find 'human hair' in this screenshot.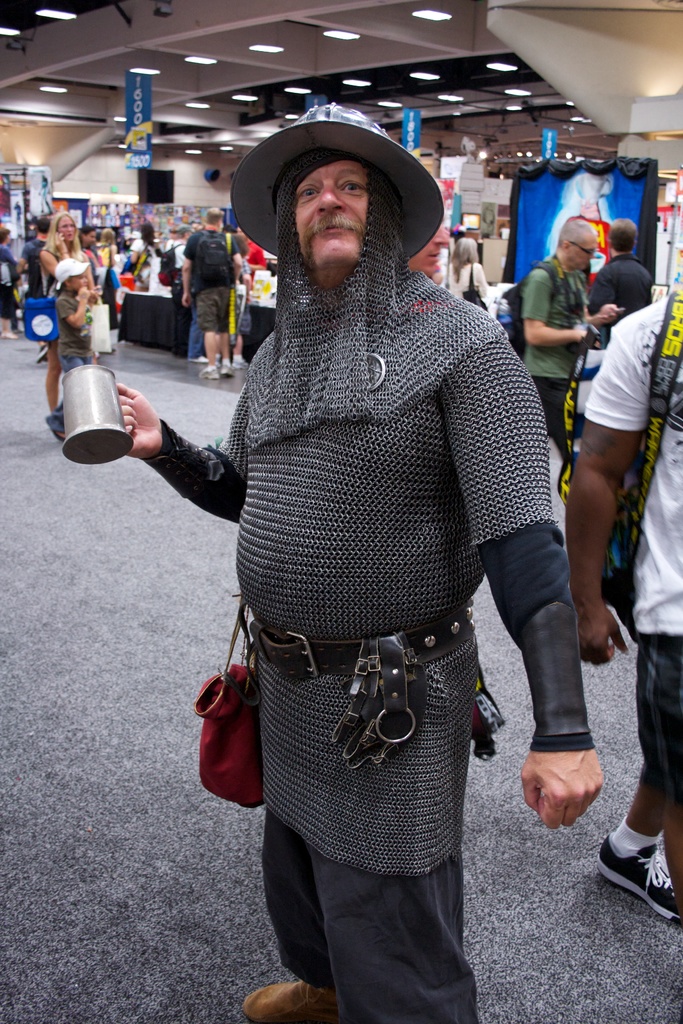
The bounding box for 'human hair' is 554/218/597/275.
